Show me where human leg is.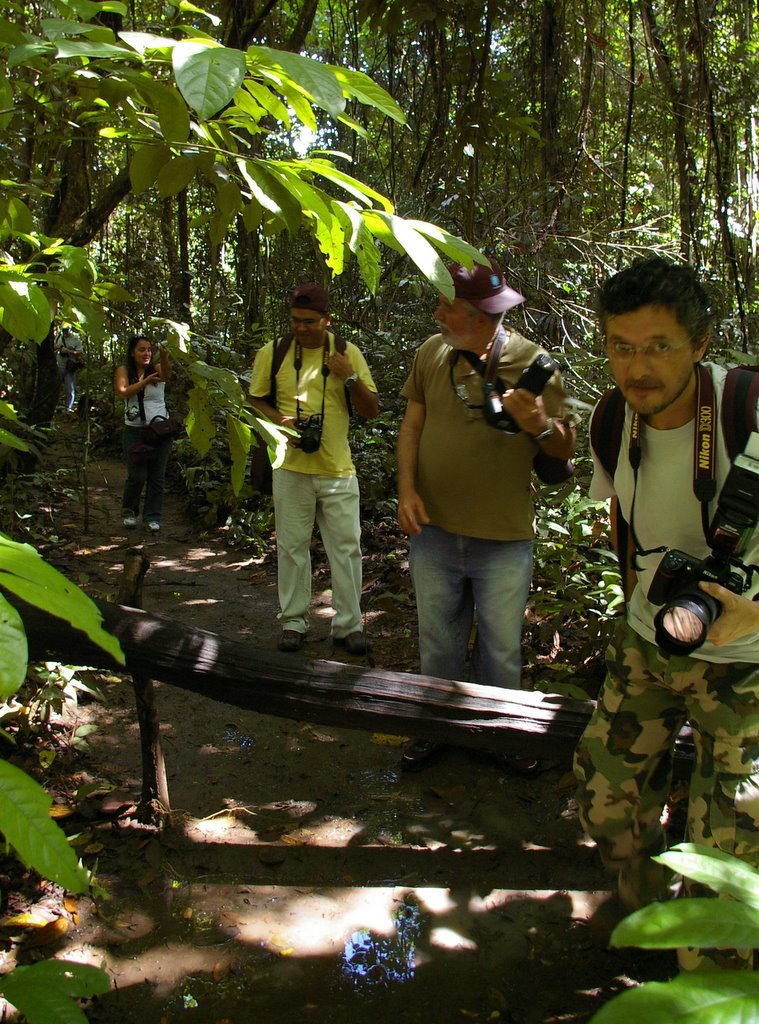
human leg is at box(404, 528, 470, 766).
